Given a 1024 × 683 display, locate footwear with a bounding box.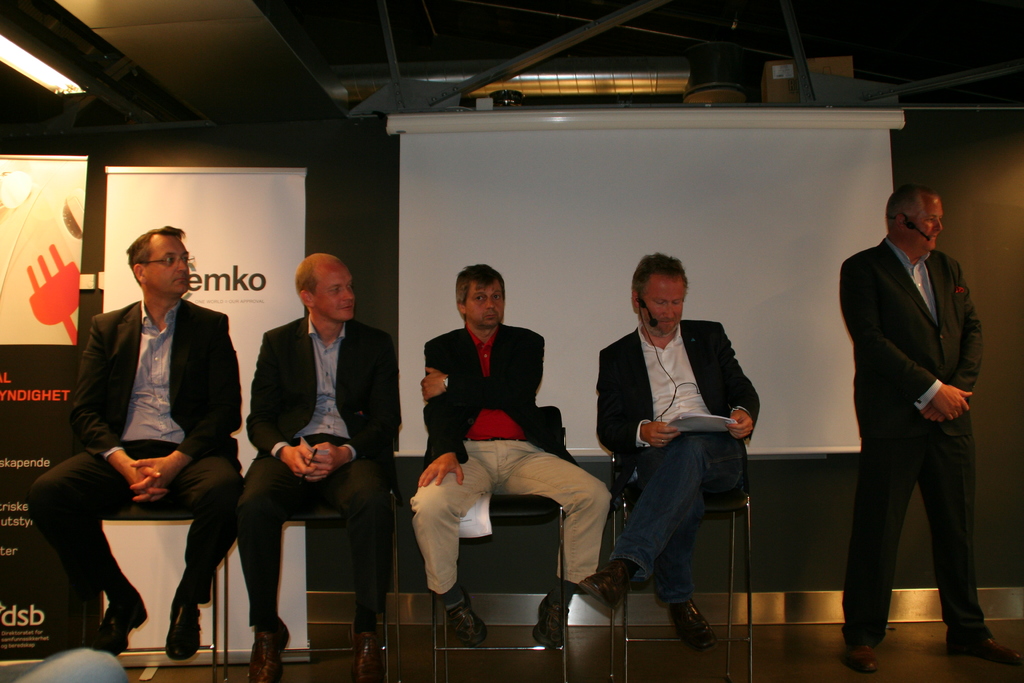
Located: region(578, 563, 628, 614).
